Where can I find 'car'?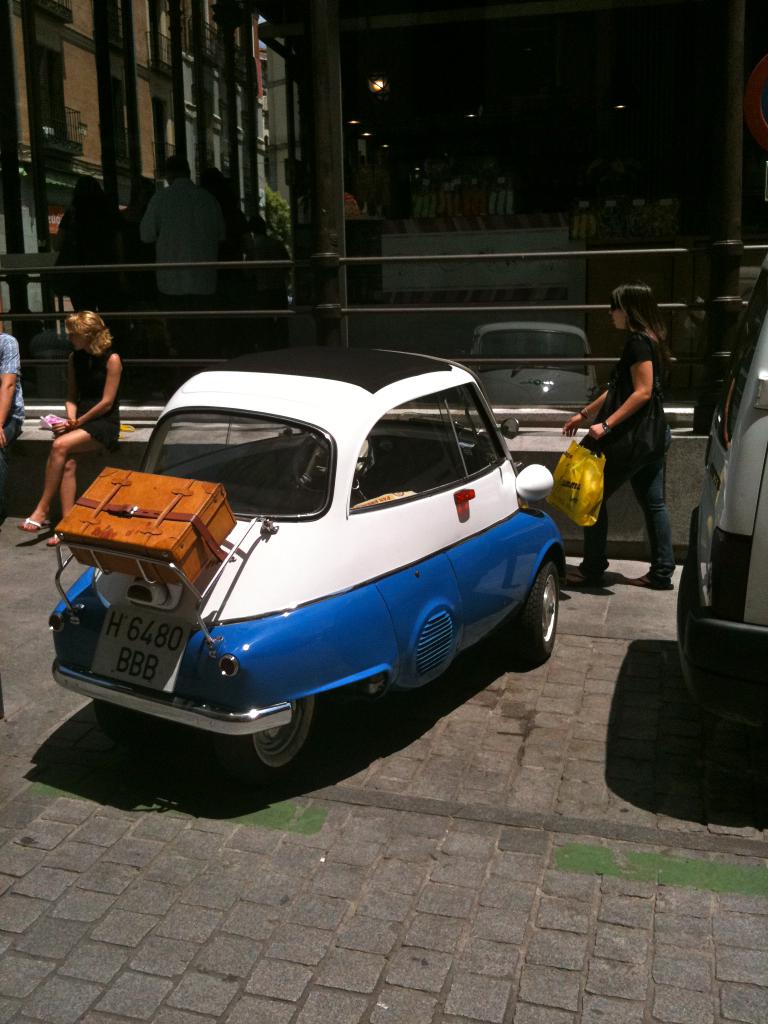
You can find it at Rect(12, 354, 554, 781).
